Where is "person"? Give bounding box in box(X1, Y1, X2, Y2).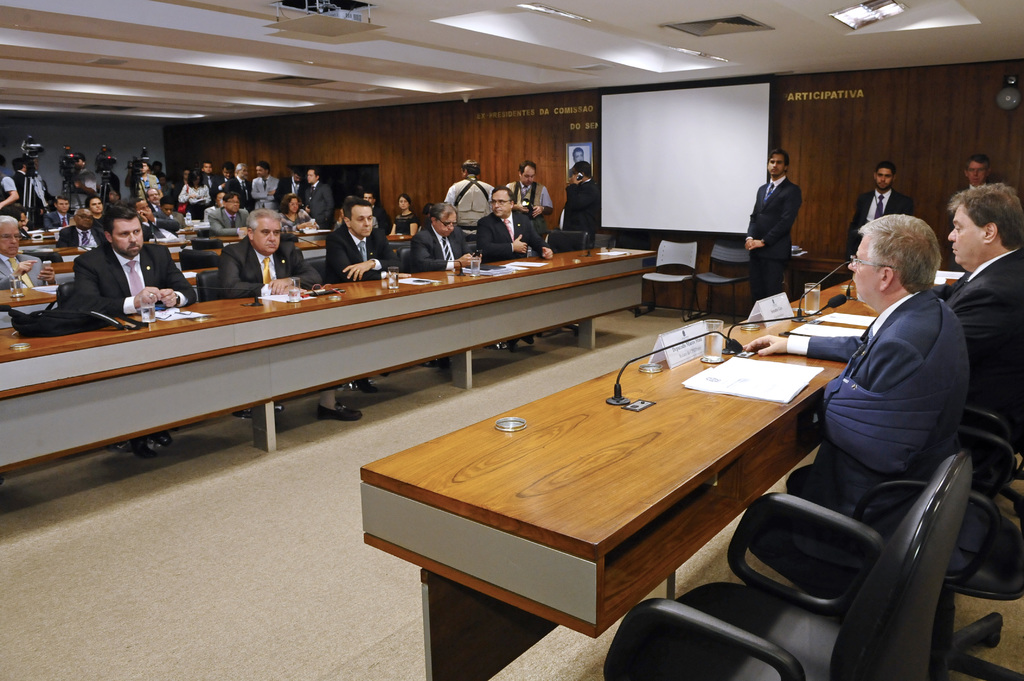
box(569, 147, 593, 180).
